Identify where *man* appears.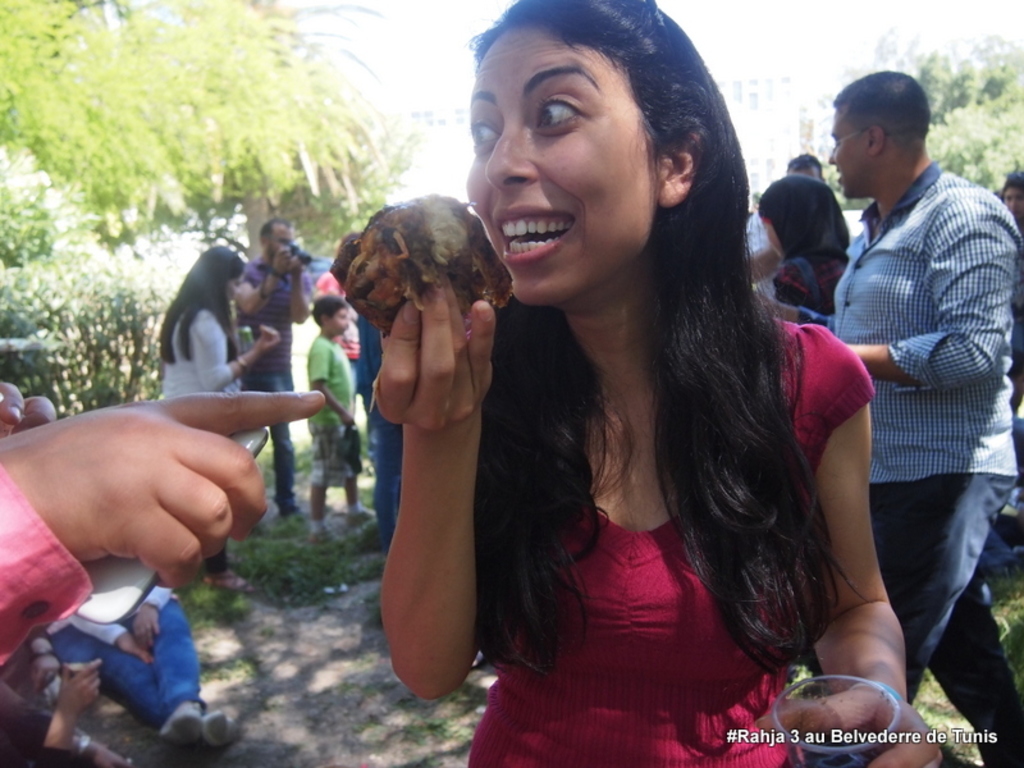
Appears at Rect(1000, 166, 1023, 232).
